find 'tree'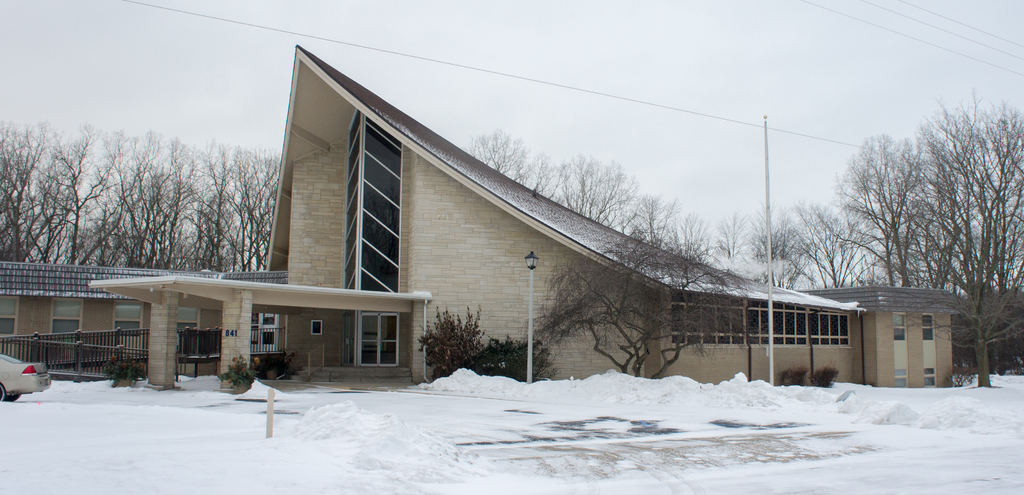
box(0, 110, 62, 263)
